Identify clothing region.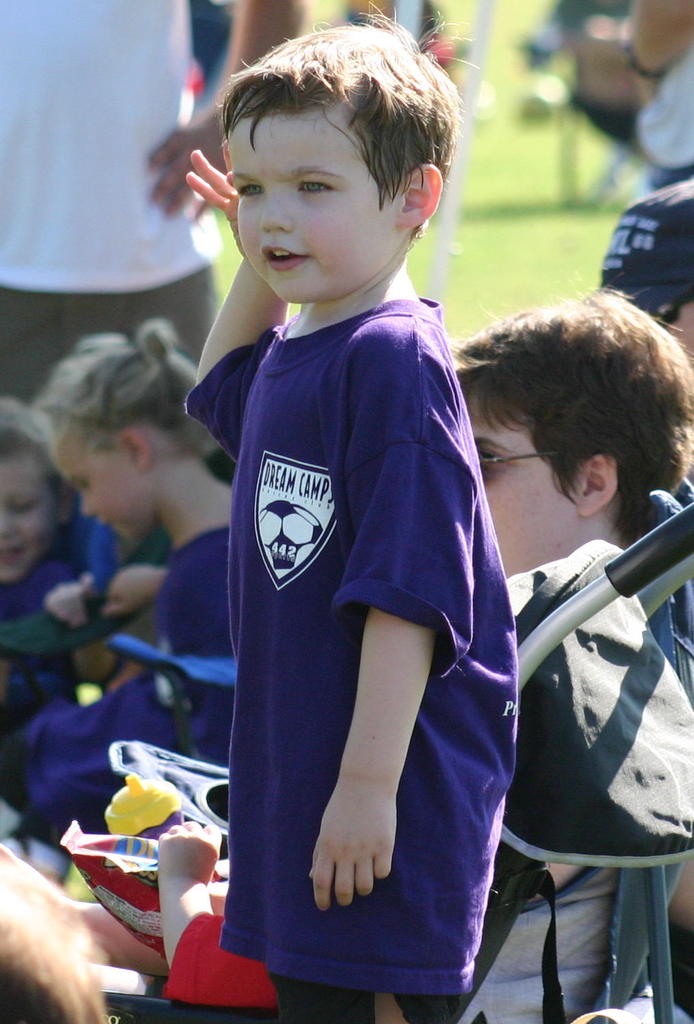
Region: 504, 529, 634, 1023.
